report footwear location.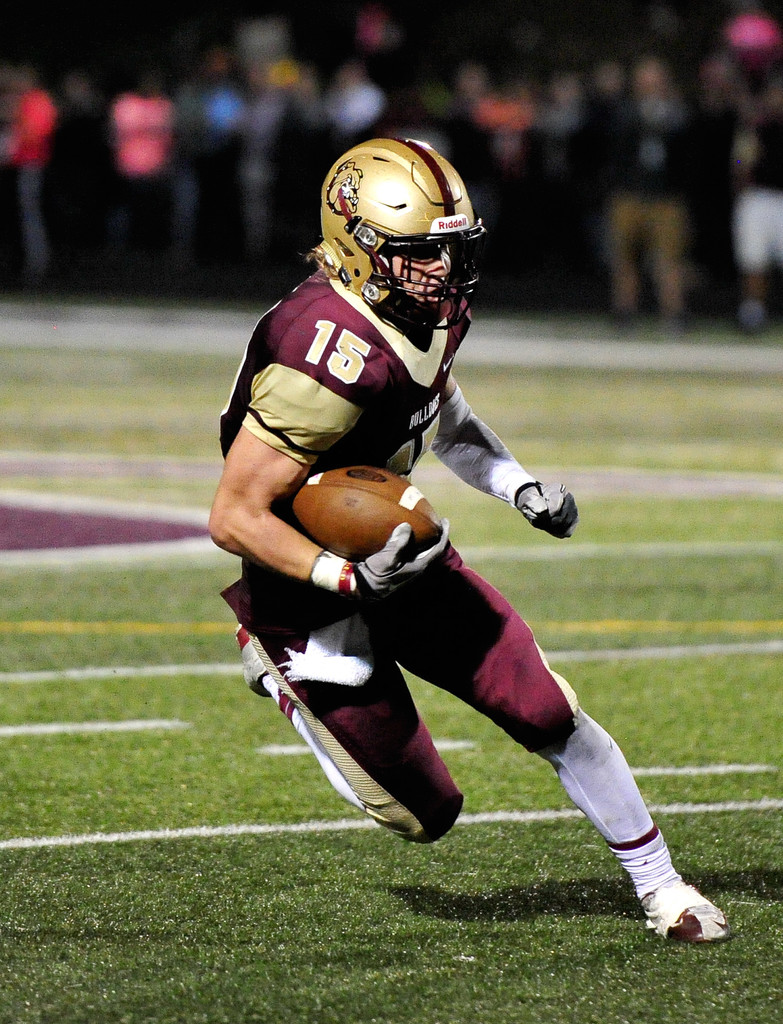
Report: {"x1": 241, "y1": 618, "x2": 270, "y2": 700}.
